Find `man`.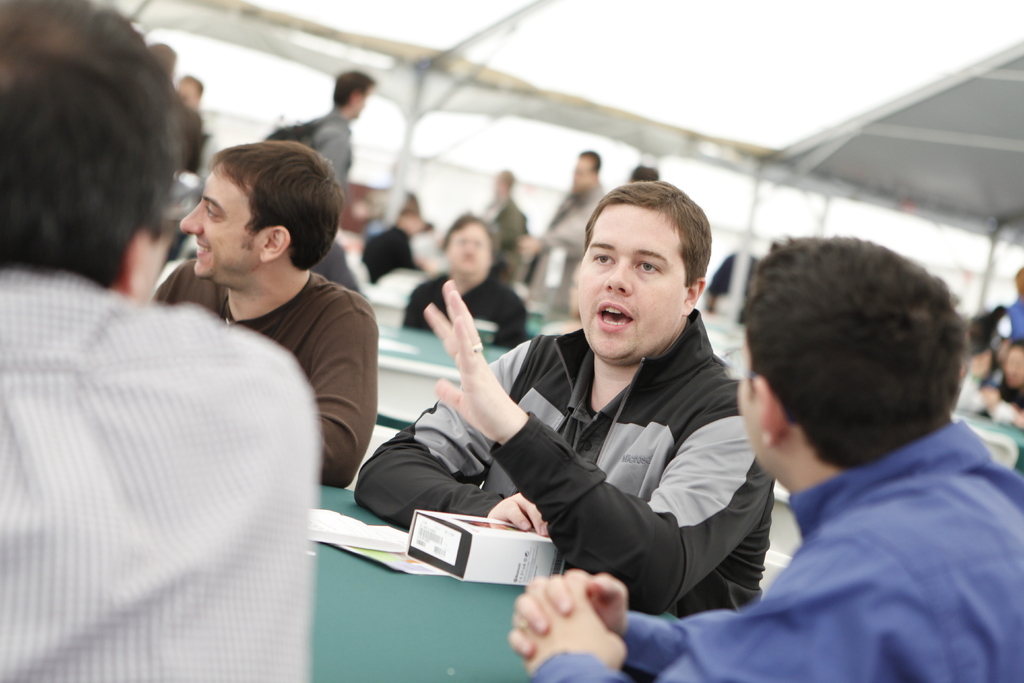
{"left": 364, "top": 196, "right": 429, "bottom": 286}.
